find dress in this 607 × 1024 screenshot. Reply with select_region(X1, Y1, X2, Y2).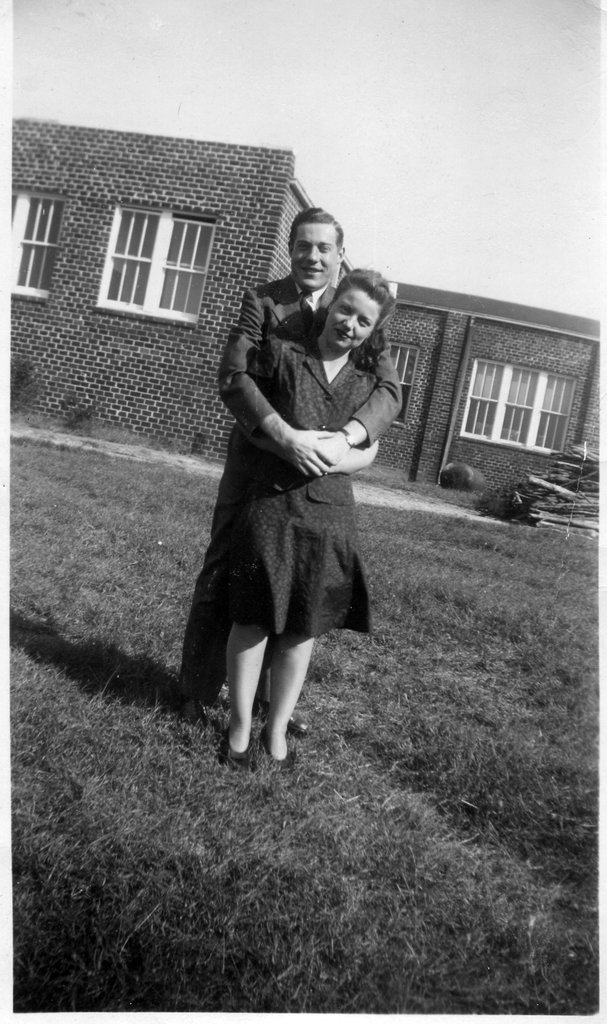
select_region(198, 334, 382, 643).
